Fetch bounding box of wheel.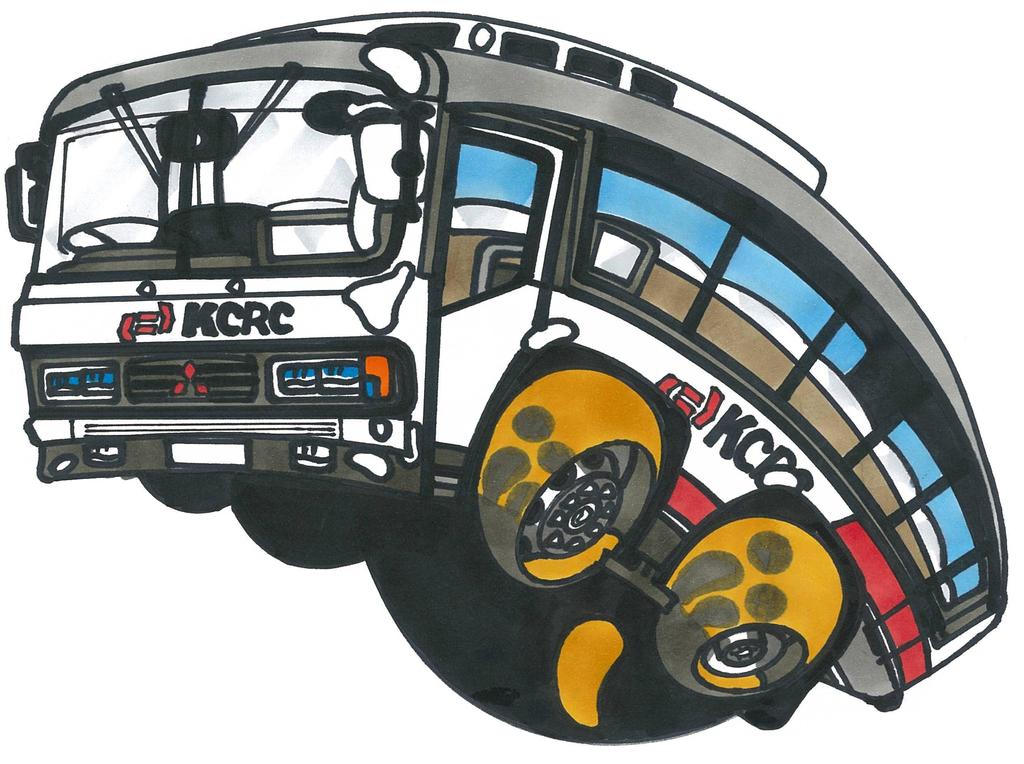
Bbox: x1=470 y1=369 x2=664 y2=589.
